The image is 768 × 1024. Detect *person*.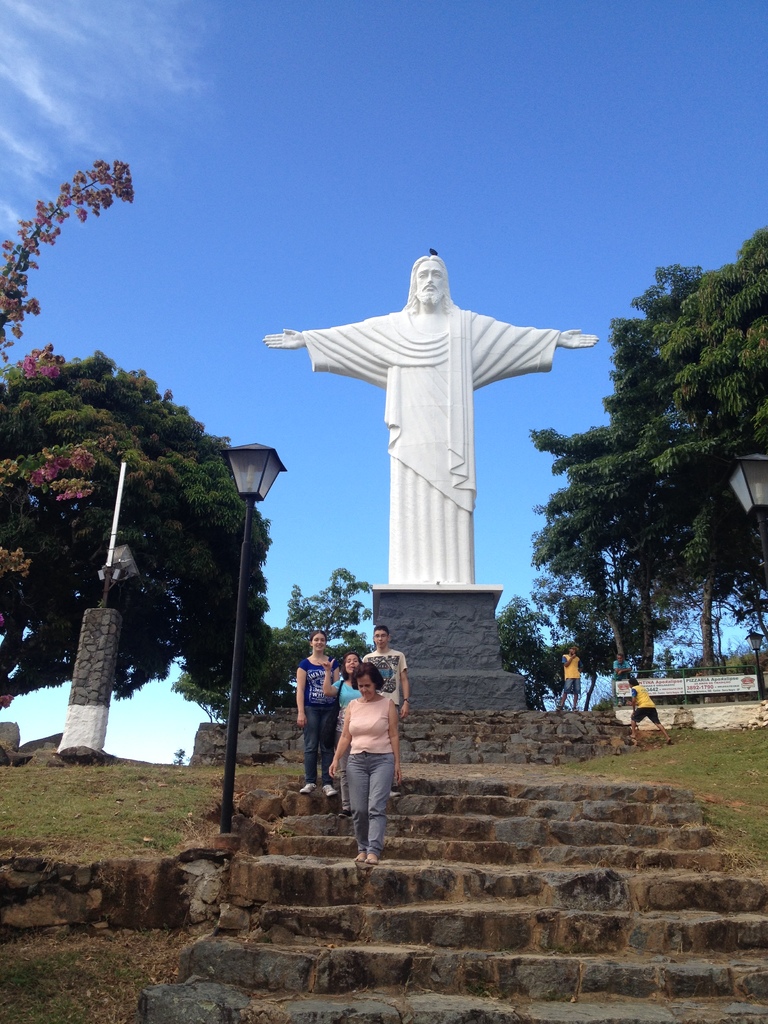
Detection: bbox(322, 651, 358, 817).
